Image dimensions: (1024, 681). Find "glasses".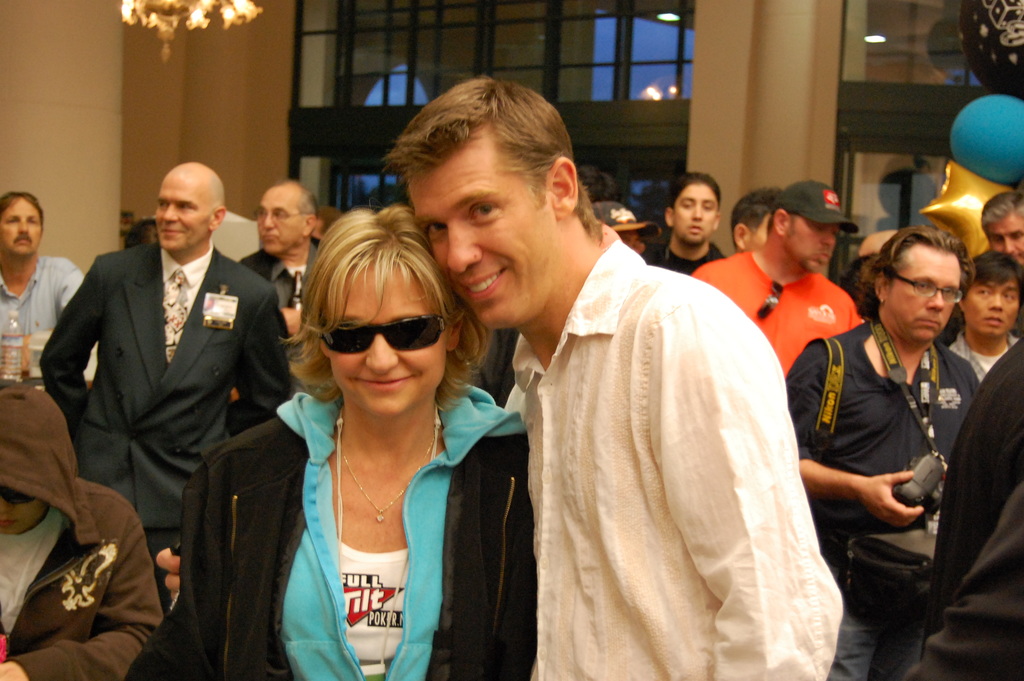
(x1=886, y1=266, x2=960, y2=313).
